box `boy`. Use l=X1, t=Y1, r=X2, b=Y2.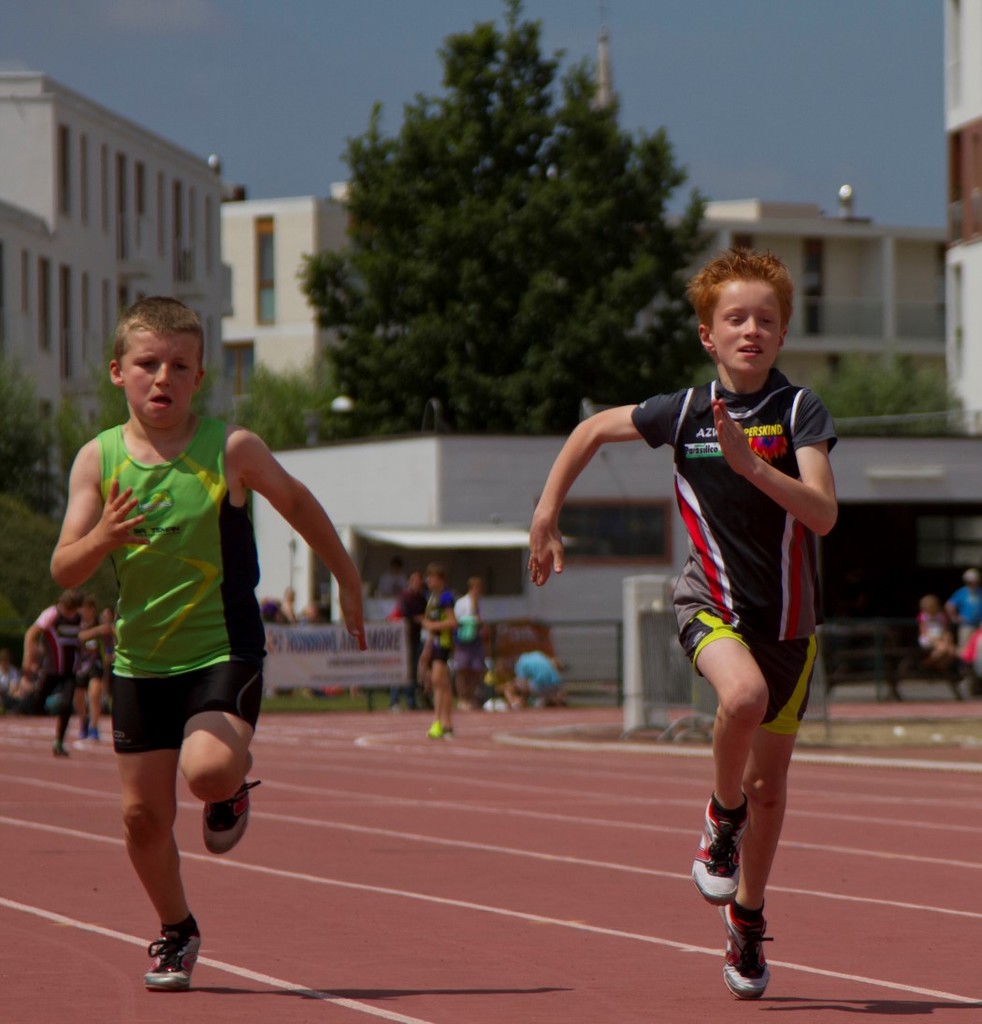
l=526, t=245, r=865, b=997.
